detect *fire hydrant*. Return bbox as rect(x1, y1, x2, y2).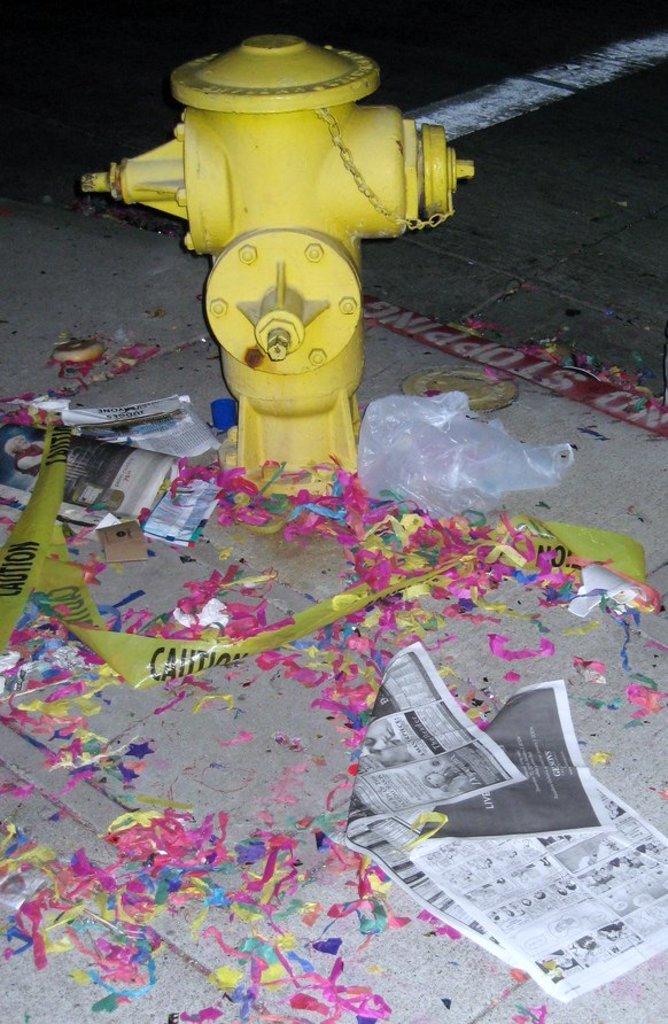
rect(71, 31, 475, 499).
